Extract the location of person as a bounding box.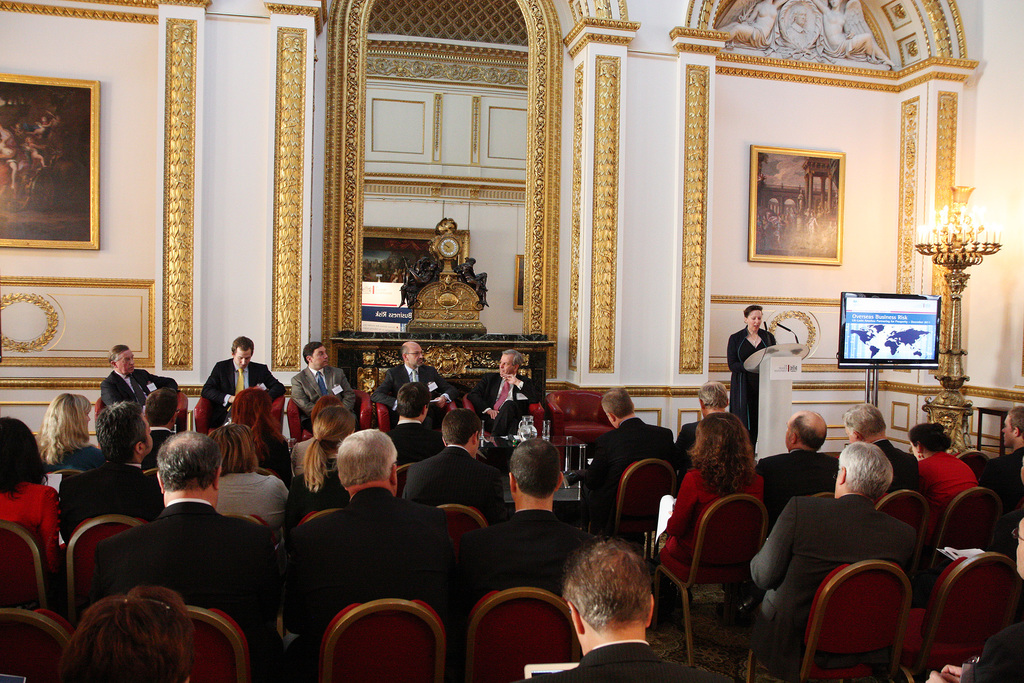
(840, 399, 918, 493).
